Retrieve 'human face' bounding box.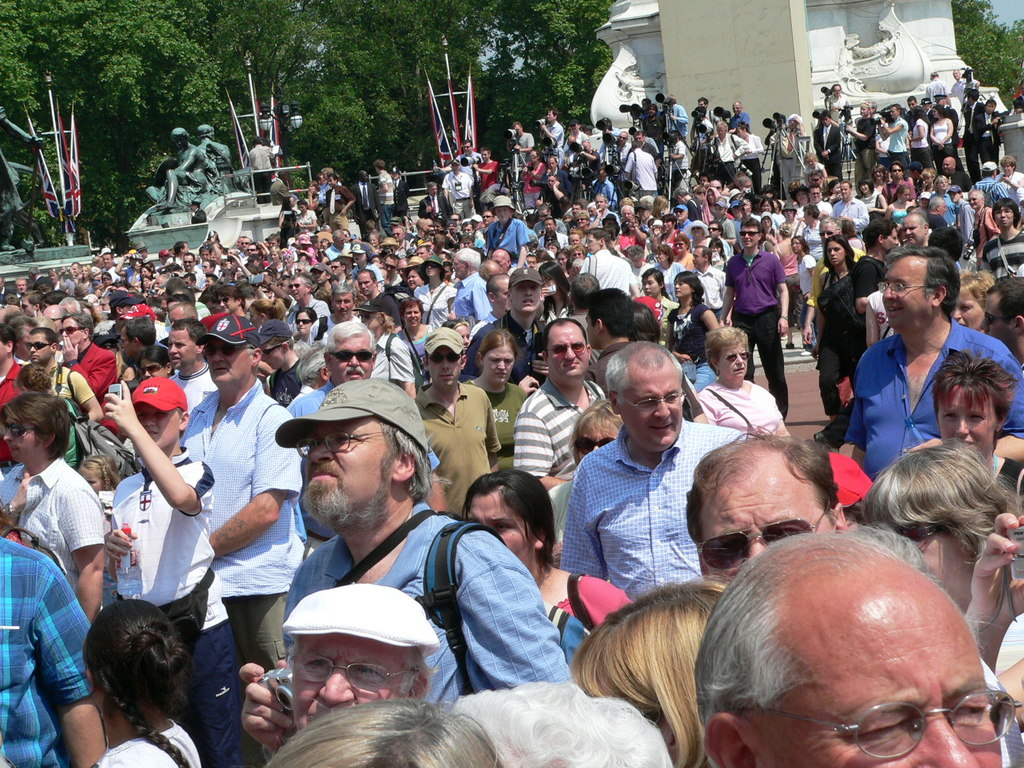
Bounding box: box(427, 342, 464, 397).
